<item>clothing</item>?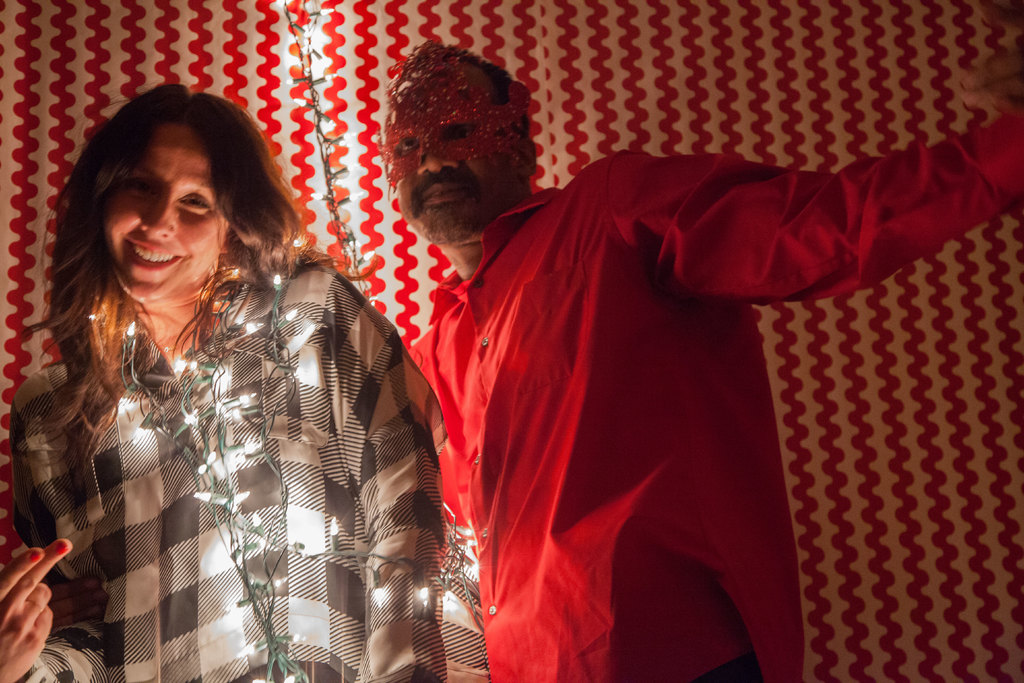
BBox(335, 96, 977, 682)
